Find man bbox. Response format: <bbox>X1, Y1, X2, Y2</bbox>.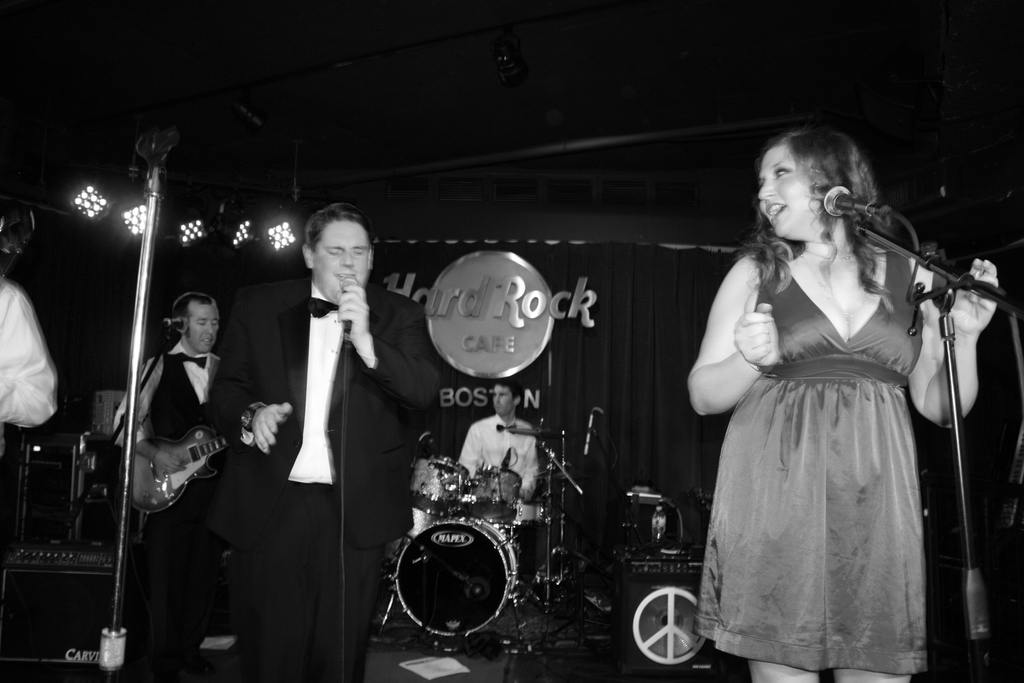
<bbox>108, 295, 239, 682</bbox>.
